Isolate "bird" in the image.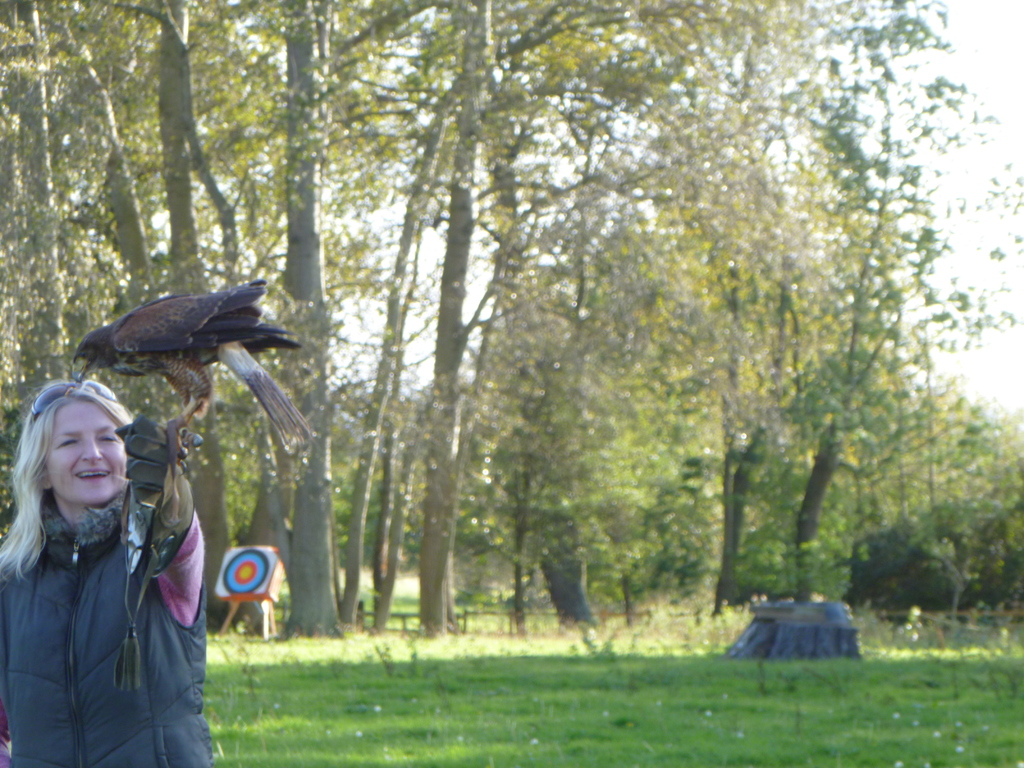
Isolated region: (left=74, top=284, right=294, bottom=450).
